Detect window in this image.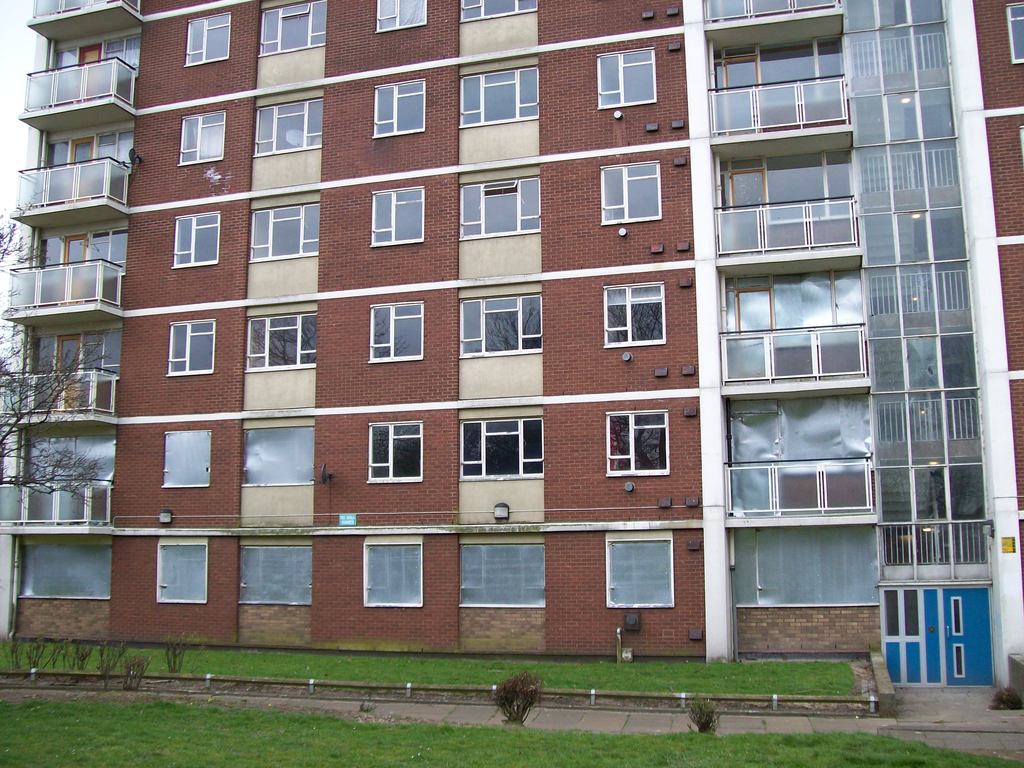
Detection: (left=377, top=0, right=429, bottom=27).
